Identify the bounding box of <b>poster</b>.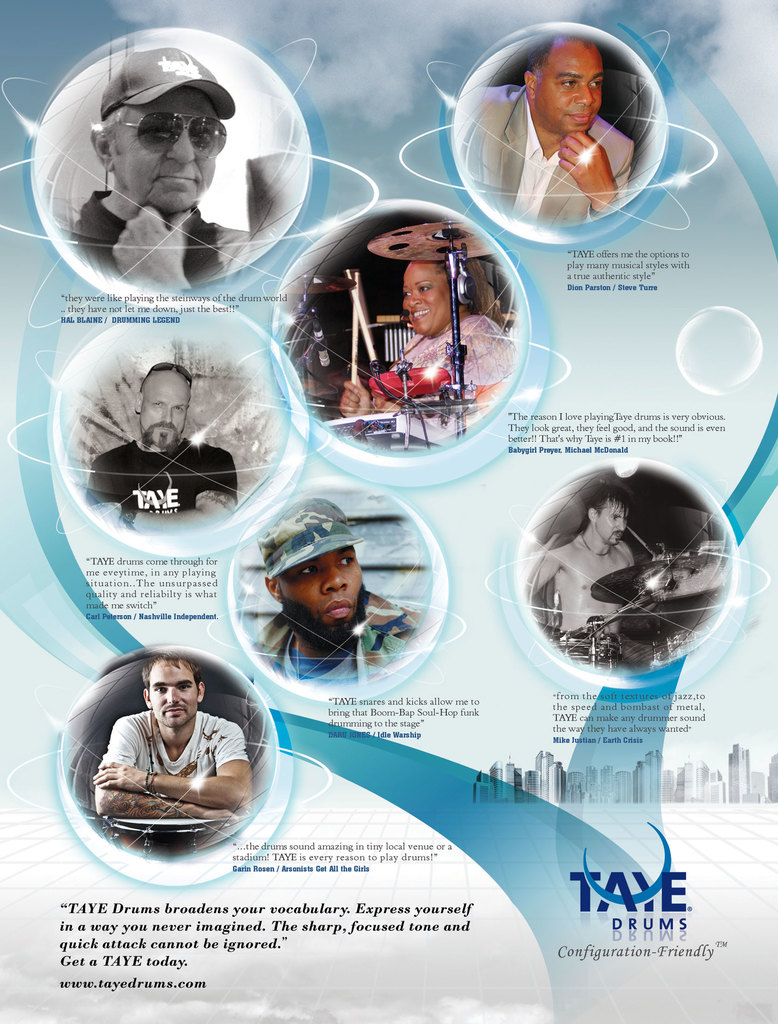
(x1=0, y1=1, x2=777, y2=1023).
